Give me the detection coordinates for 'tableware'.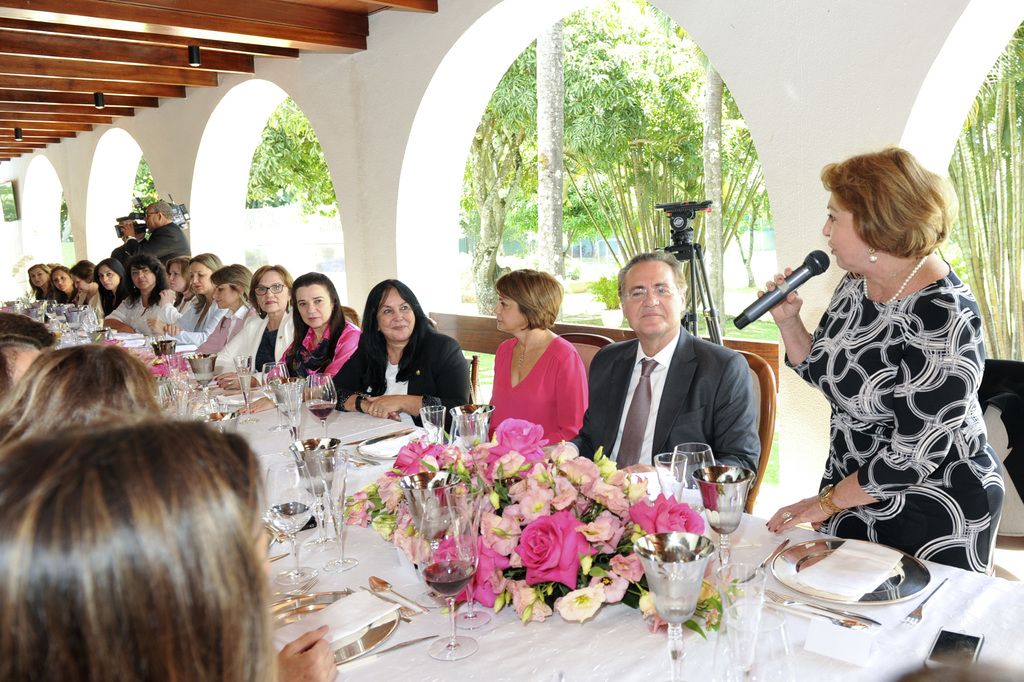
bbox(236, 358, 264, 424).
